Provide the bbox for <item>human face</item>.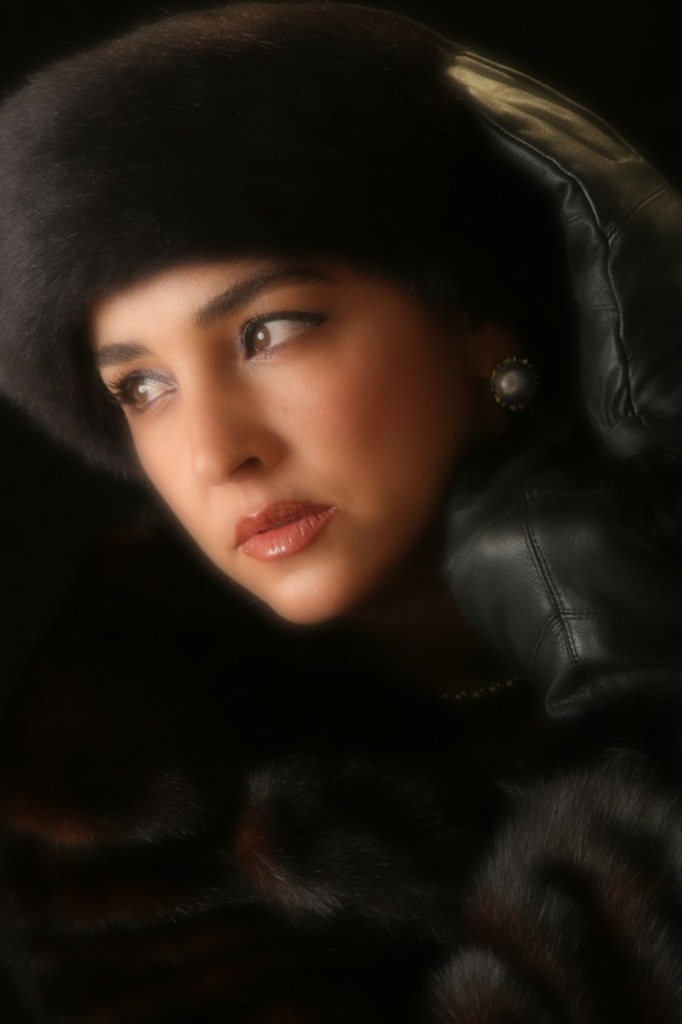
[left=93, top=259, right=463, bottom=626].
